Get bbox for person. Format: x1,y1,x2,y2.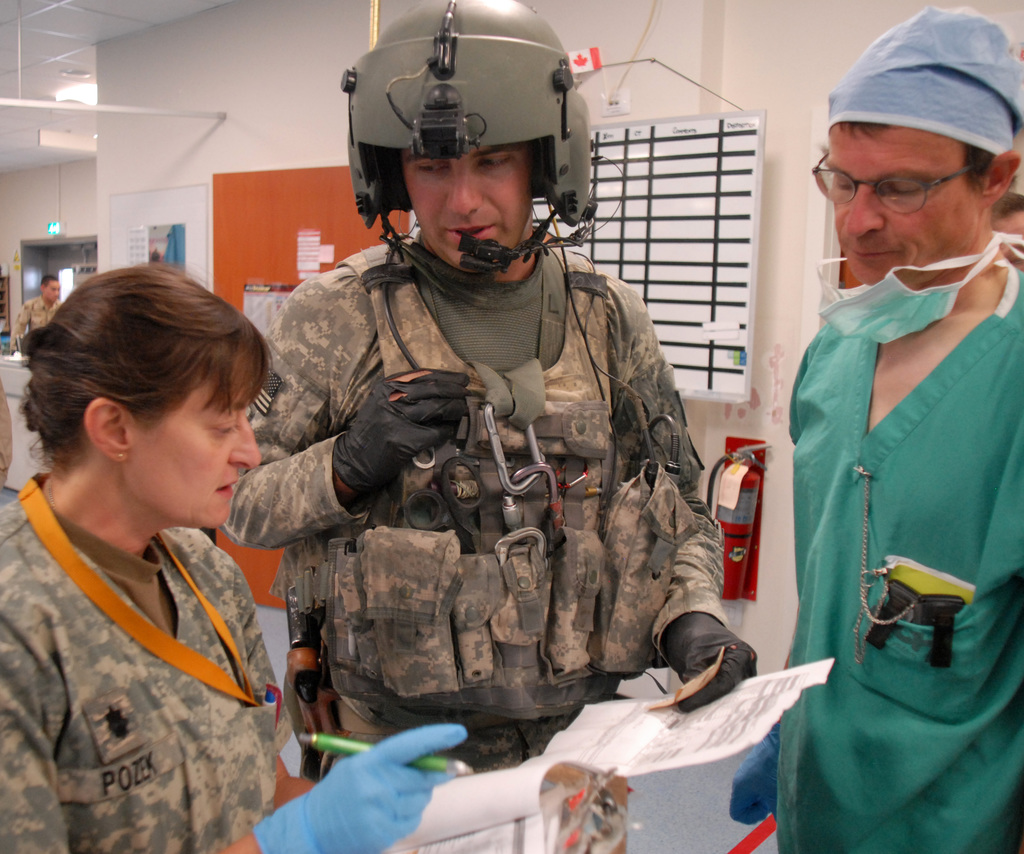
225,0,753,853.
